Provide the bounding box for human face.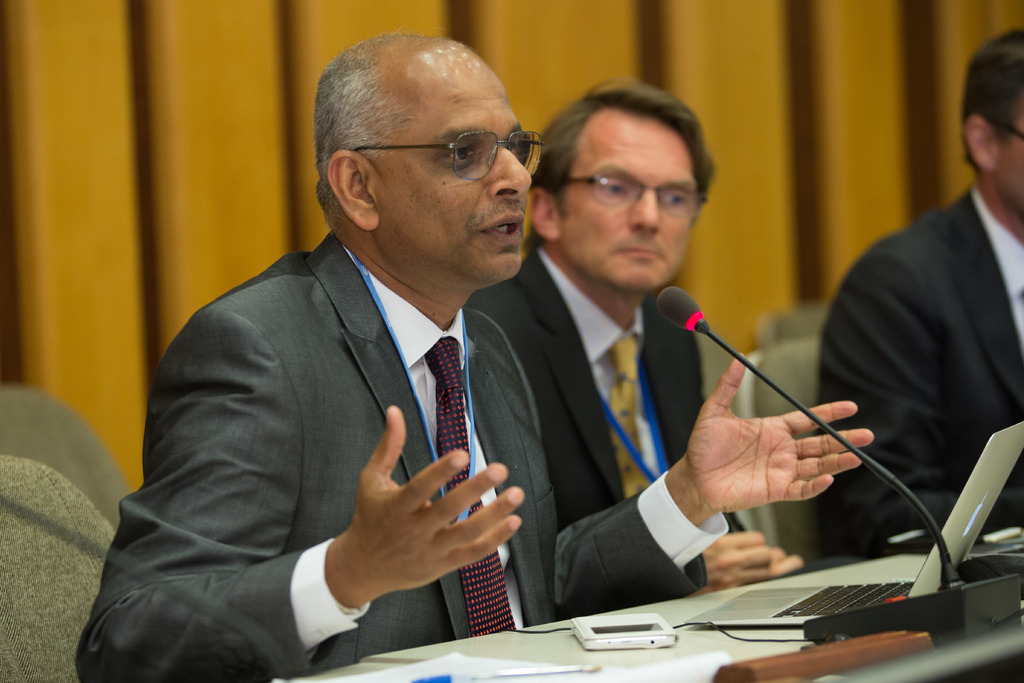
<bbox>376, 45, 533, 279</bbox>.
